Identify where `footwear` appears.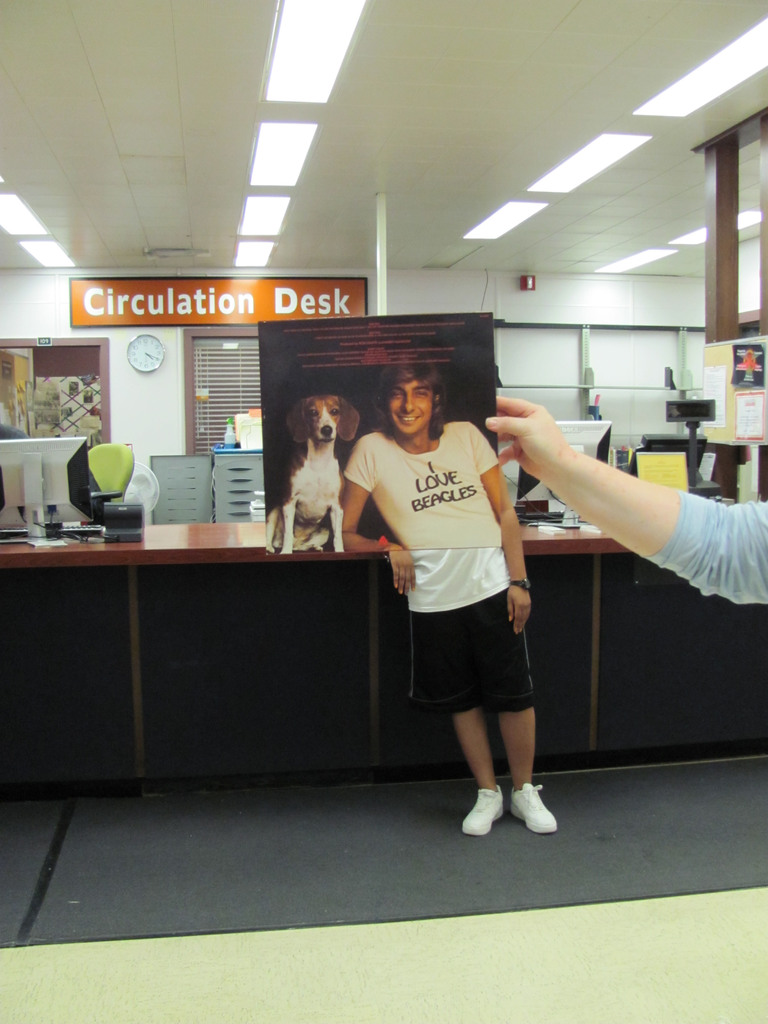
Appears at pyautogui.locateOnScreen(496, 783, 554, 833).
